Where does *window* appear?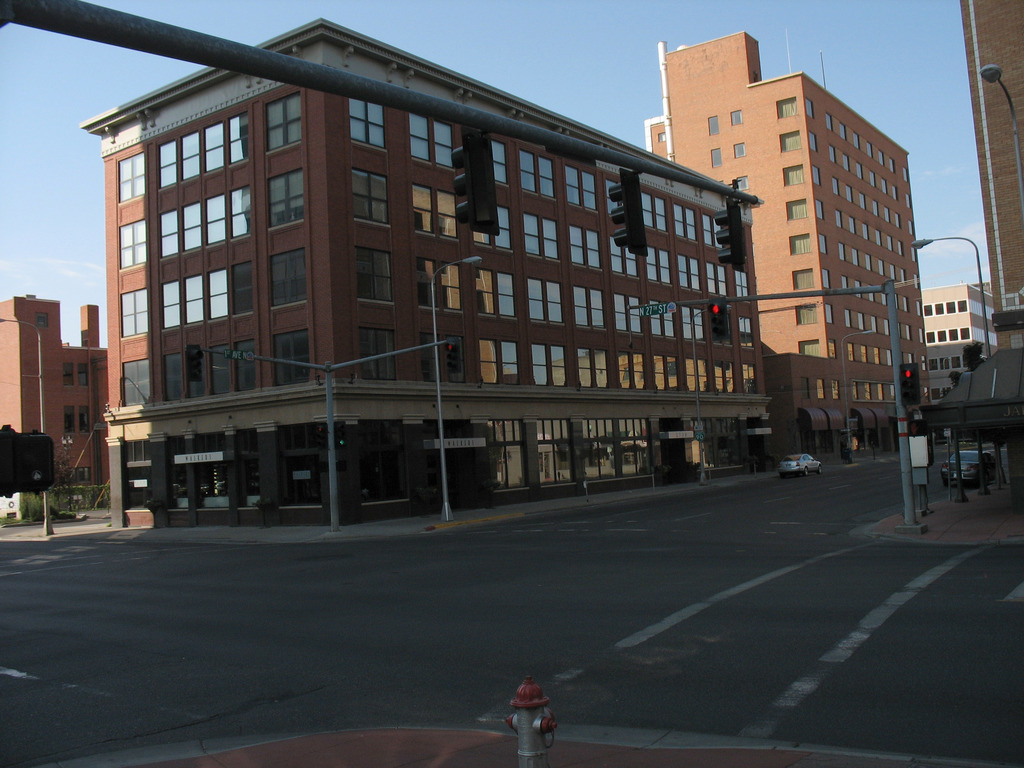
Appears at bbox=(781, 133, 802, 150).
